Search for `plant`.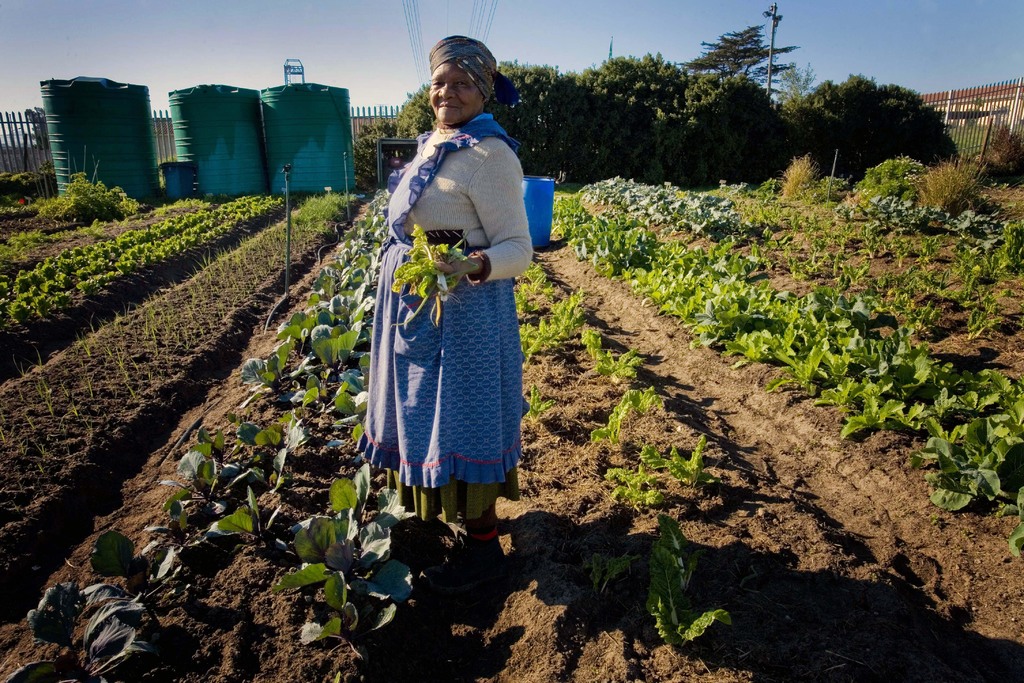
Found at [x1=569, y1=176, x2=769, y2=270].
